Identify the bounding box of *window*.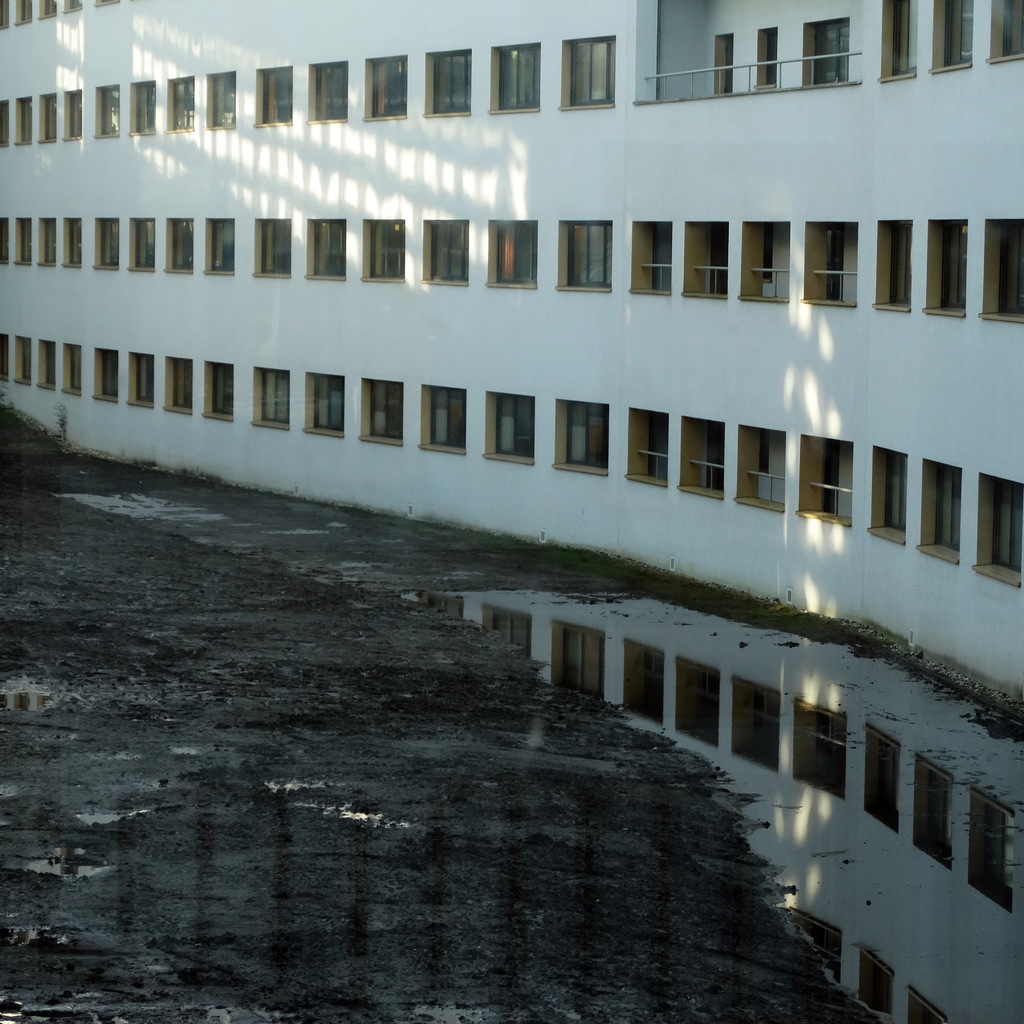
x1=428, y1=387, x2=468, y2=447.
